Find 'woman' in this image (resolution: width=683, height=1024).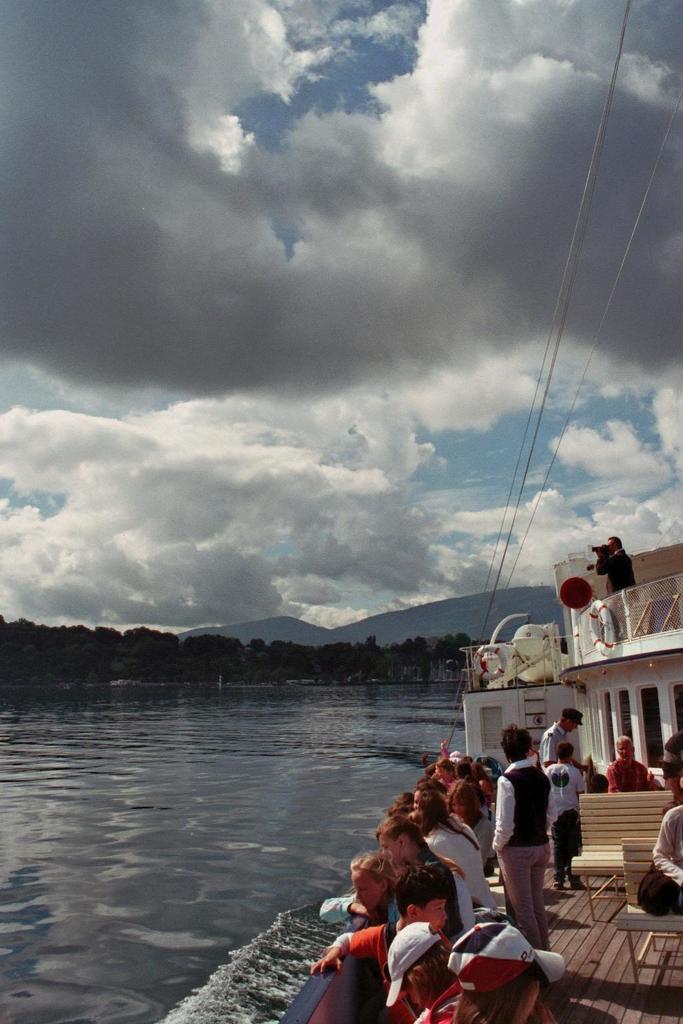
left=497, top=721, right=558, bottom=955.
